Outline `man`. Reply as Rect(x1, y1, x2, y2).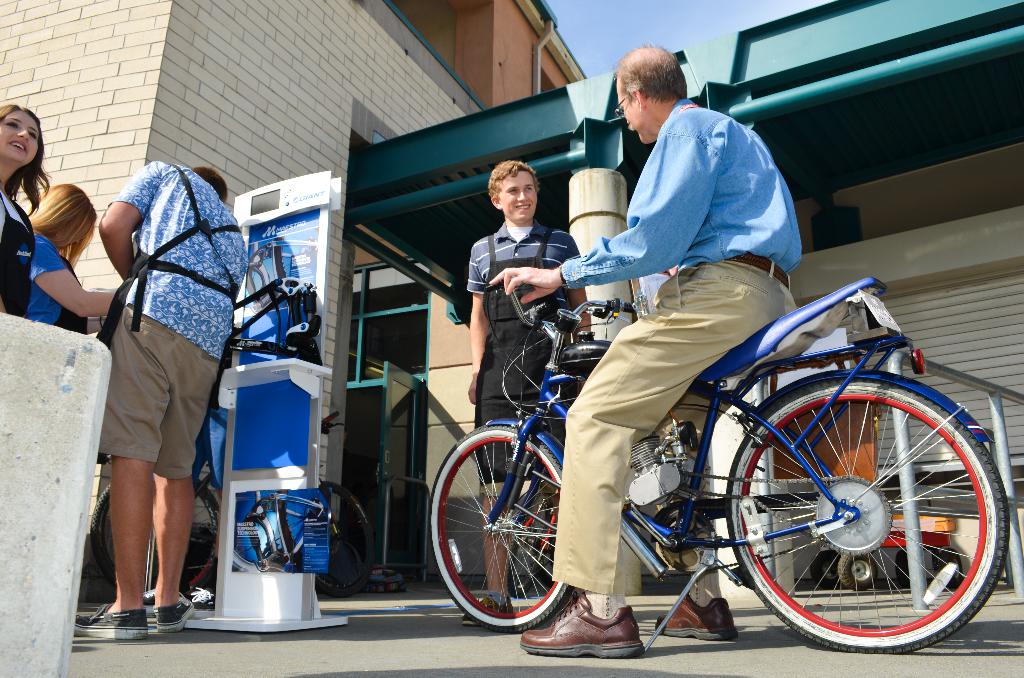
Rect(488, 39, 808, 659).
